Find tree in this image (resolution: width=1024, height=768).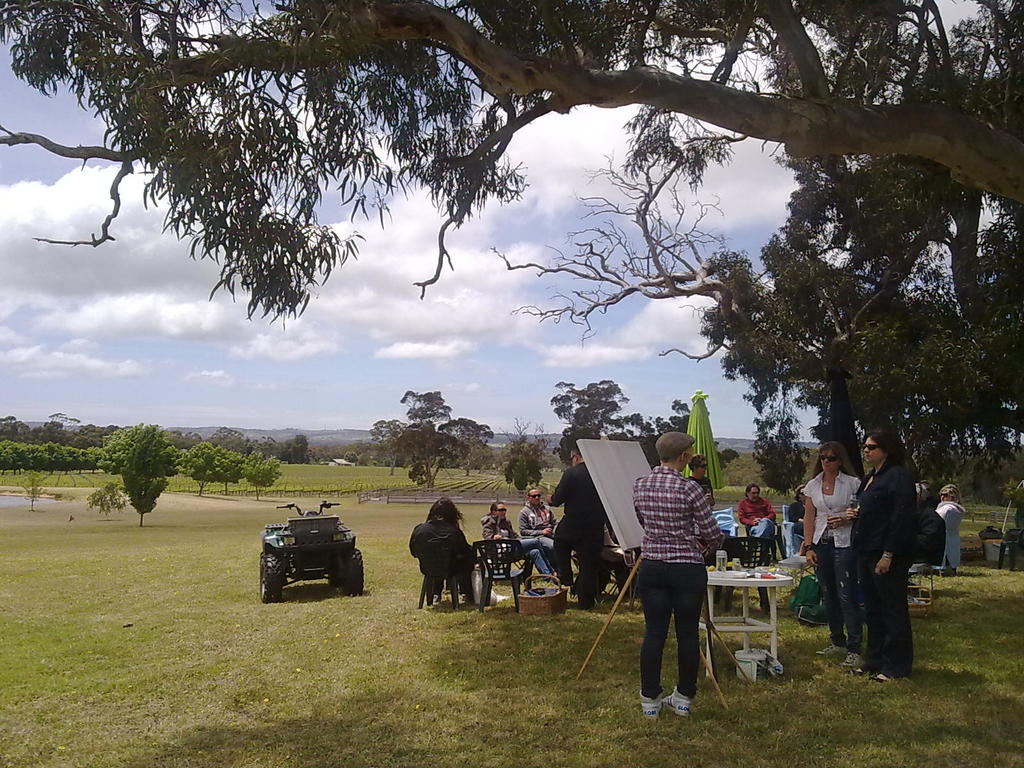
(237, 445, 284, 501).
